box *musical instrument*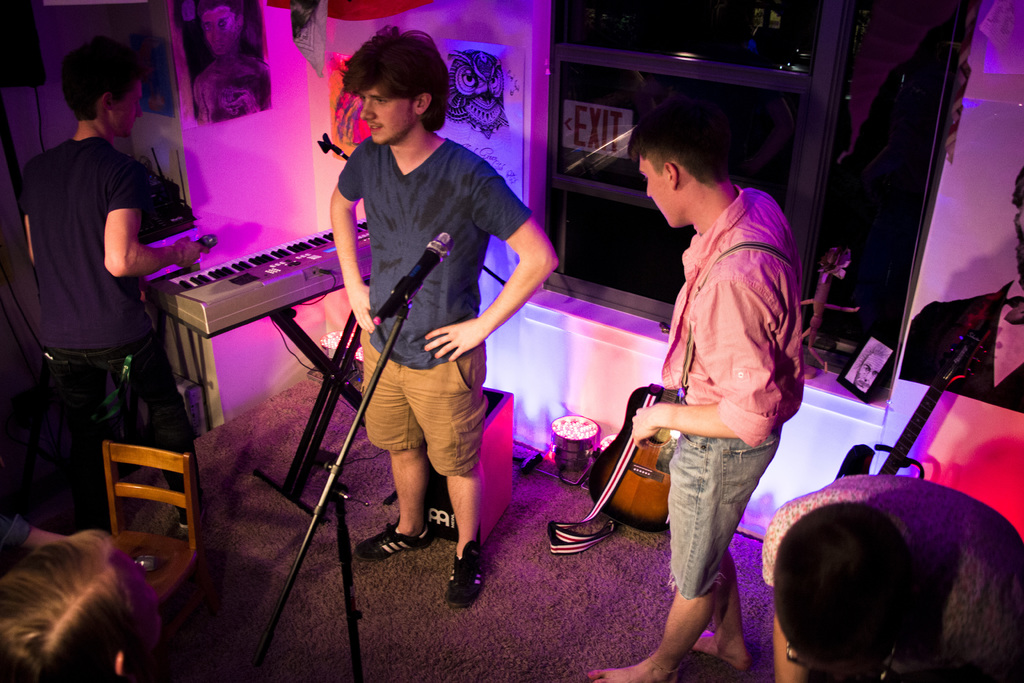
140, 214, 384, 347
